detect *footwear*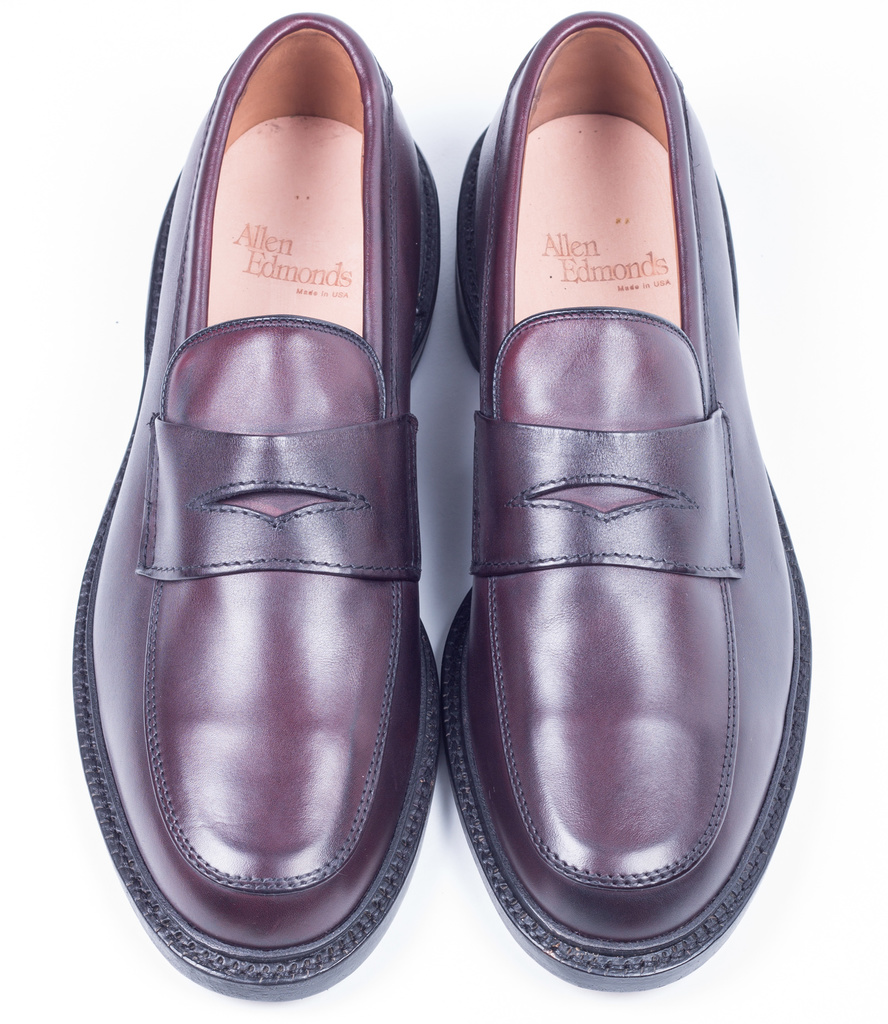
436/13/814/991
